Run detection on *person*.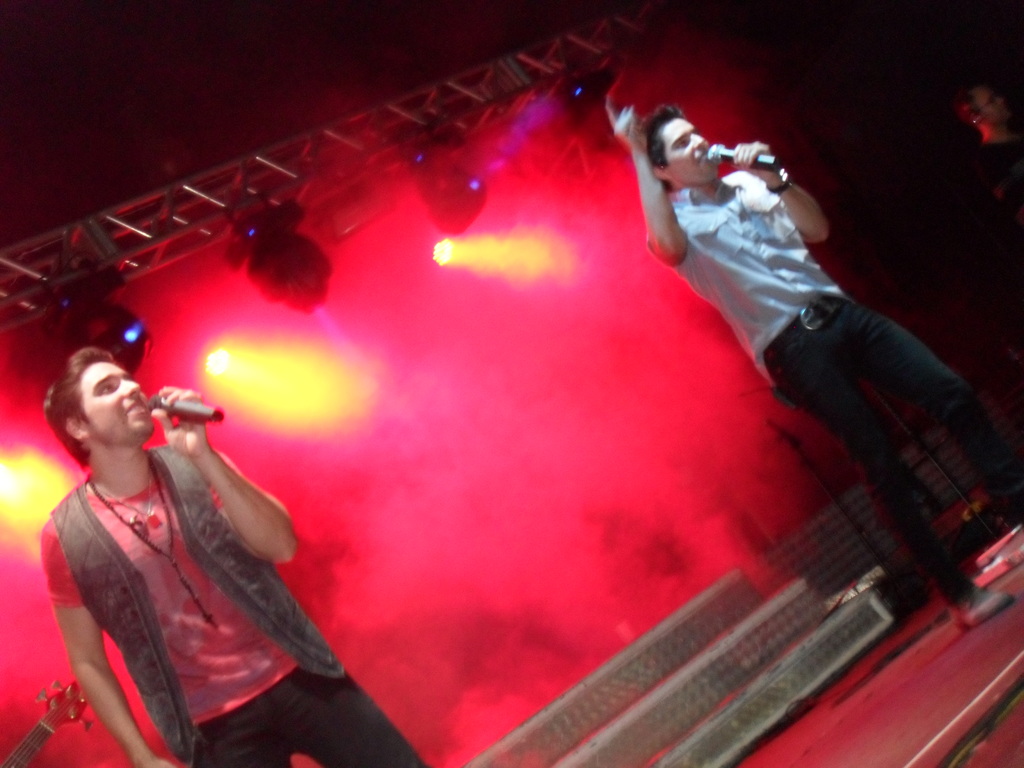
Result: [x1=953, y1=74, x2=1023, y2=246].
